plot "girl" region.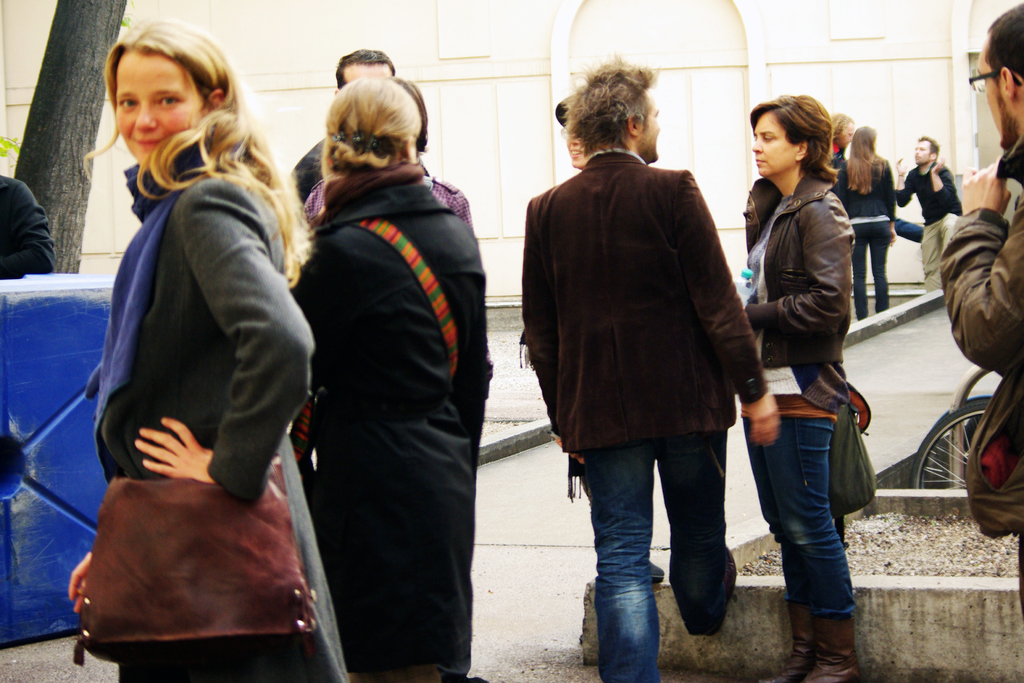
Plotted at box=[68, 18, 339, 677].
